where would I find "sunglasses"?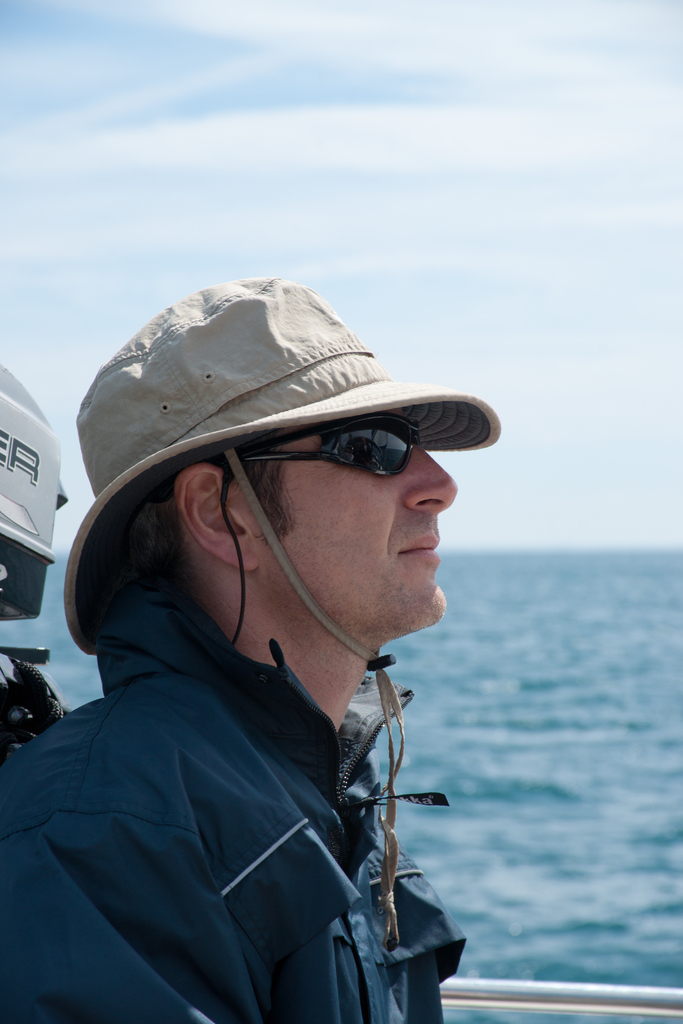
At l=225, t=429, r=422, b=484.
